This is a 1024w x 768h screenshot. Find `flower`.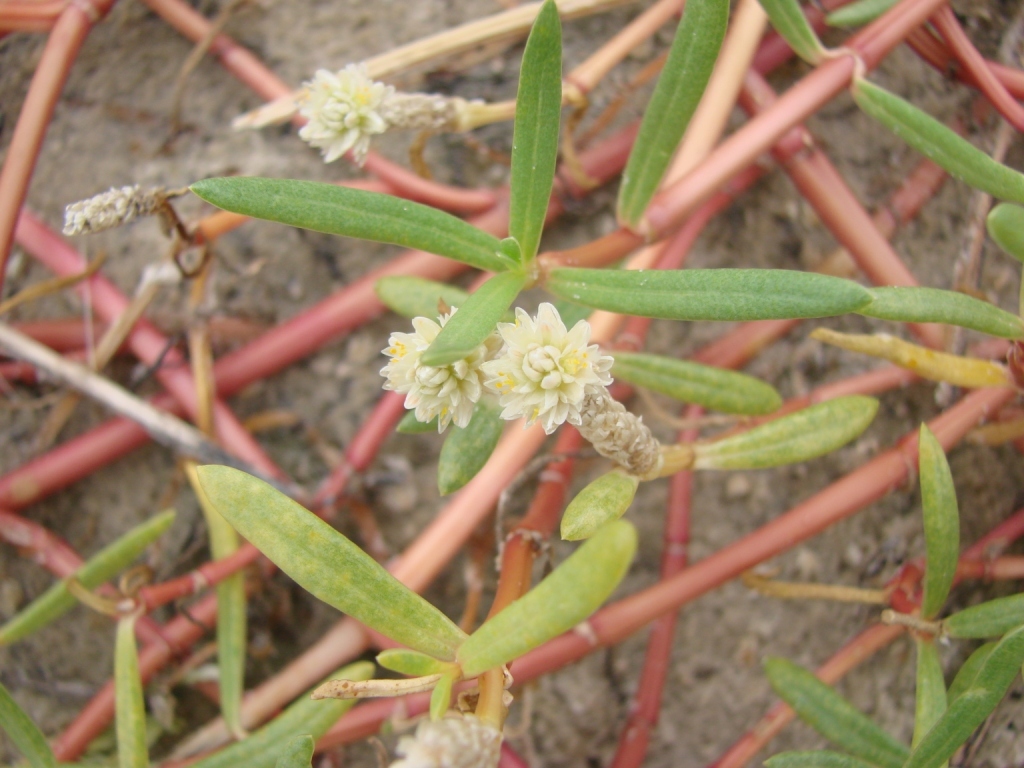
Bounding box: (393, 708, 506, 767).
